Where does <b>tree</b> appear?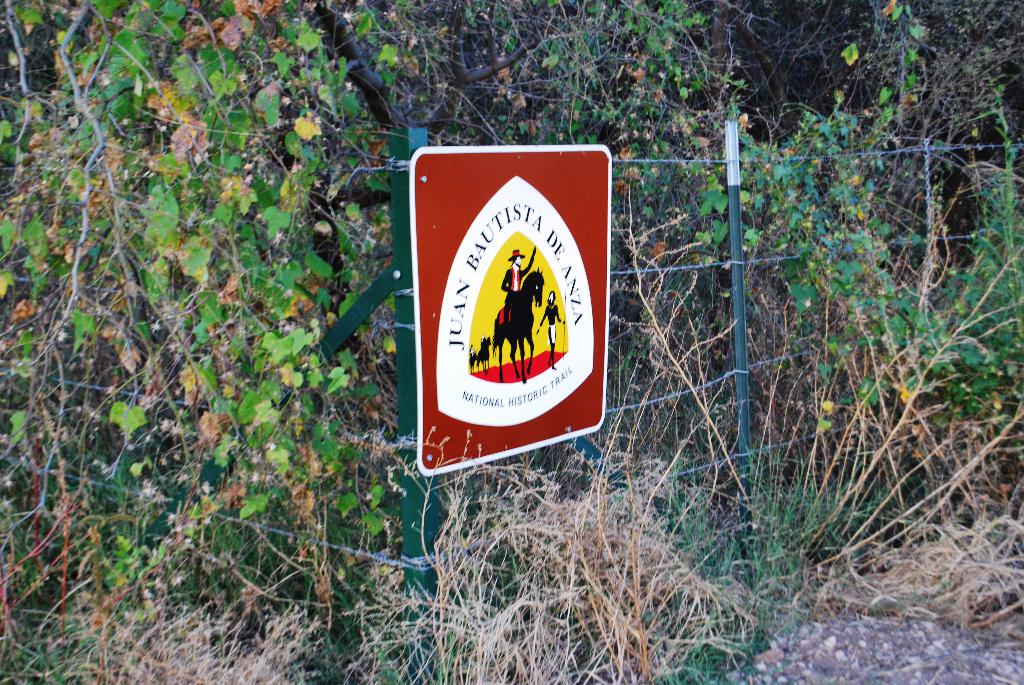
Appears at <box>0,0,1023,684</box>.
